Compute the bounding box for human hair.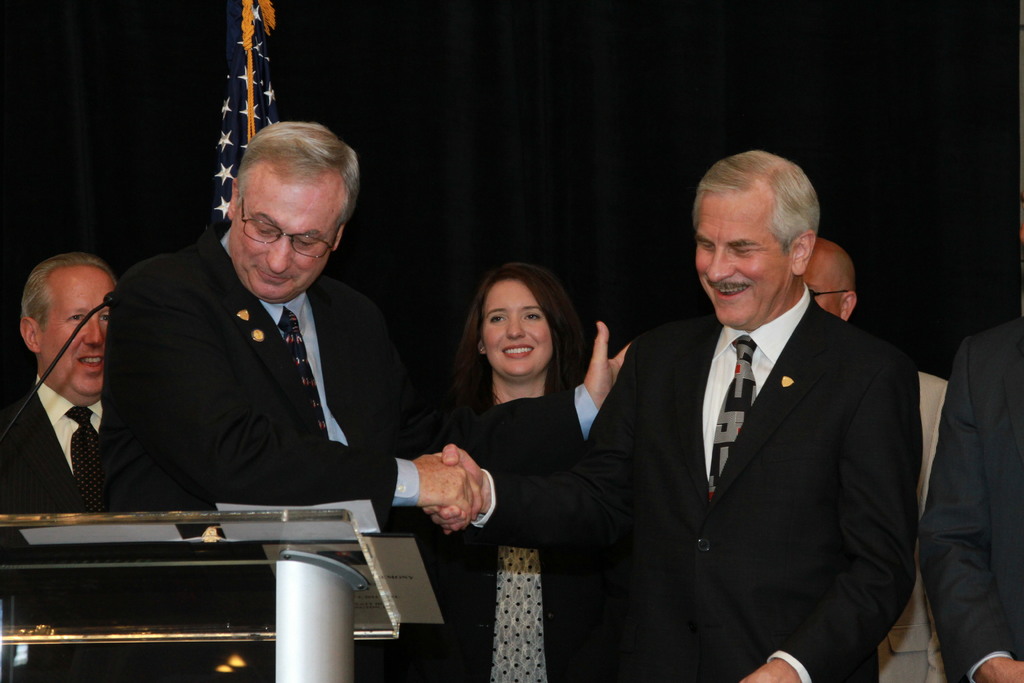
Rect(453, 263, 595, 416).
